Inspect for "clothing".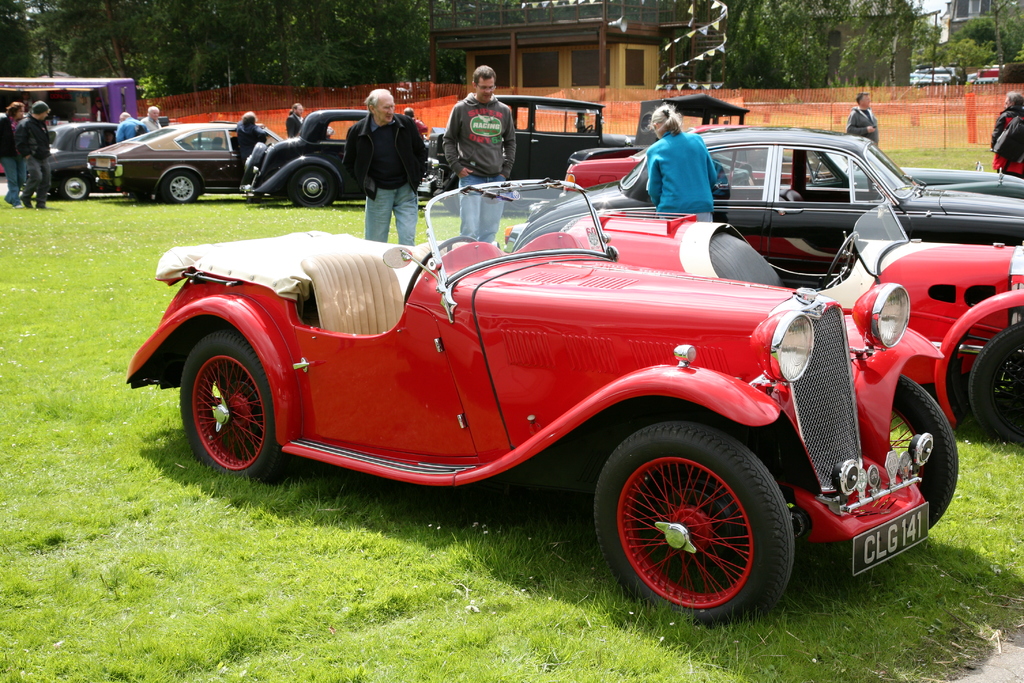
Inspection: [343,117,439,260].
